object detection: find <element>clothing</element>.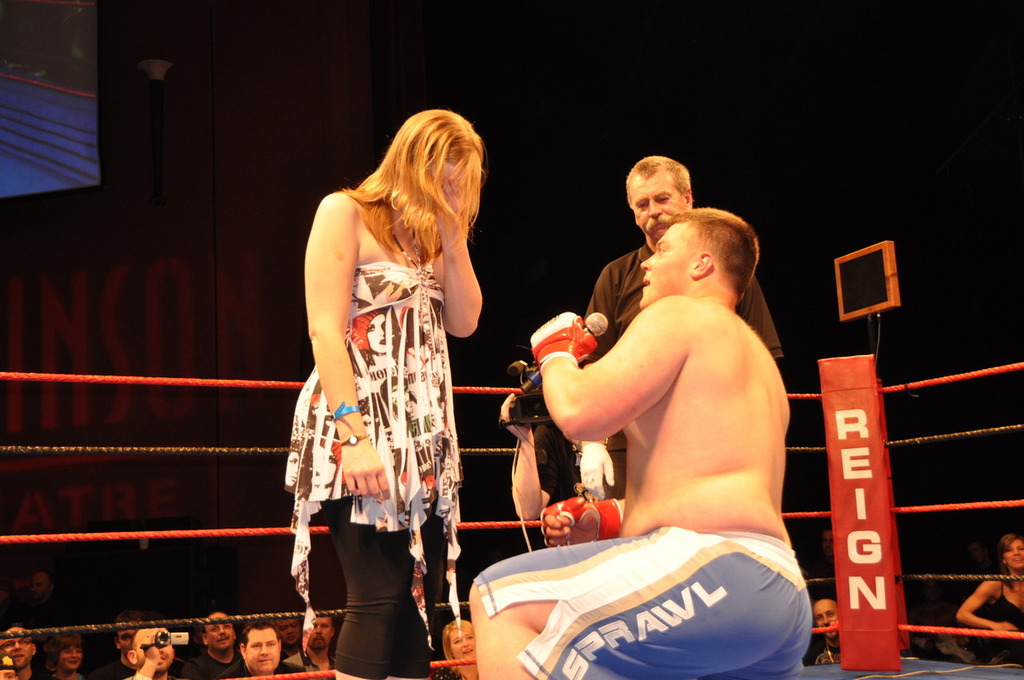
<box>287,236,458,679</box>.
